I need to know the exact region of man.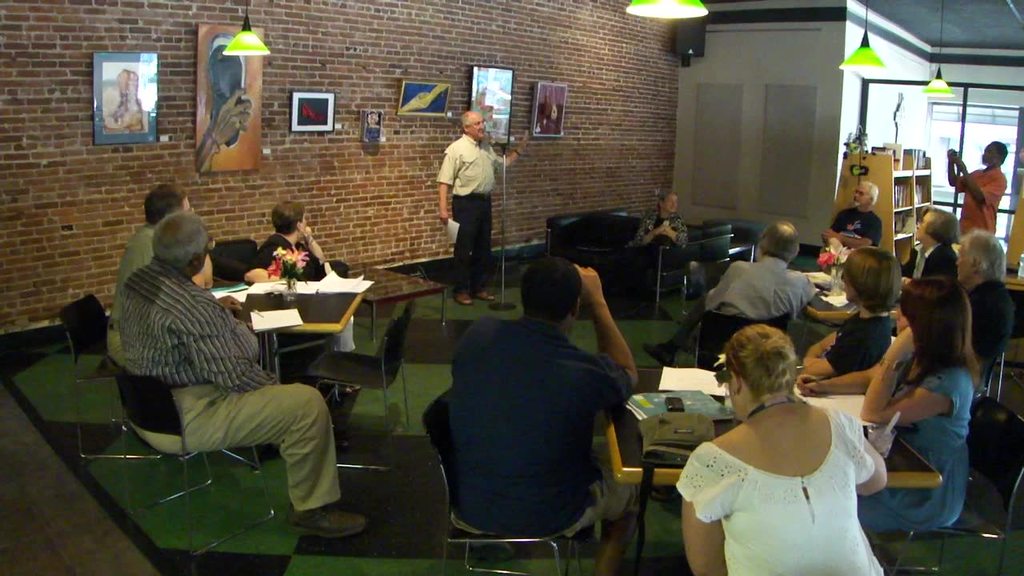
Region: left=634, top=190, right=688, bottom=287.
